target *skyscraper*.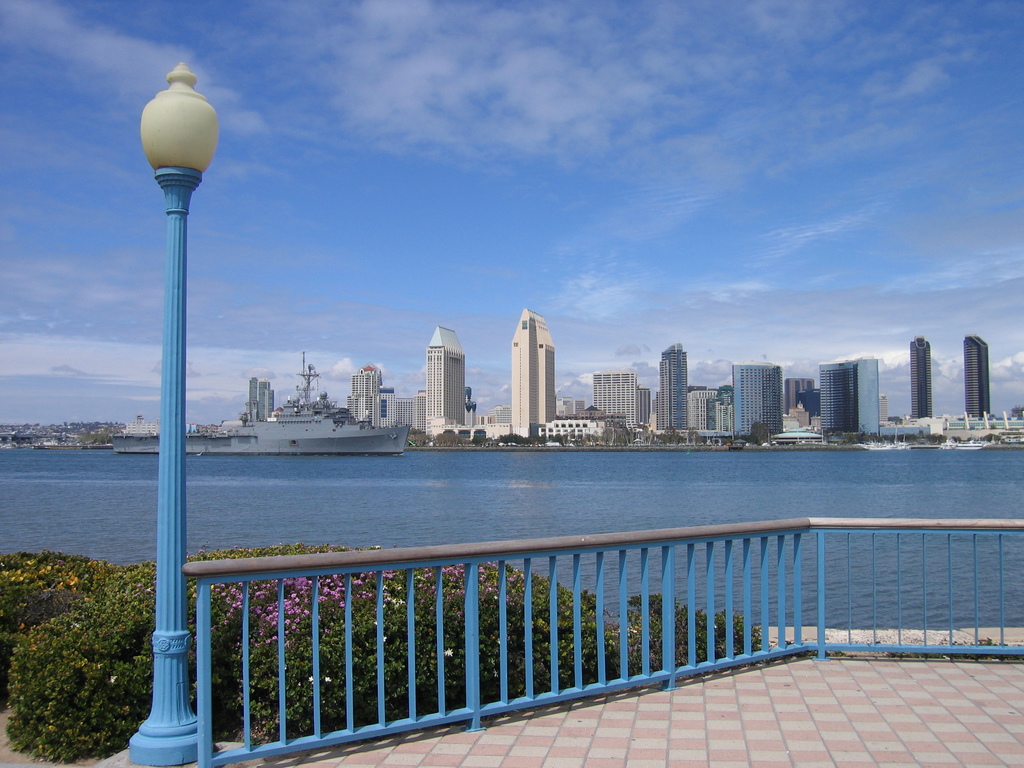
Target region: 963:334:991:418.
